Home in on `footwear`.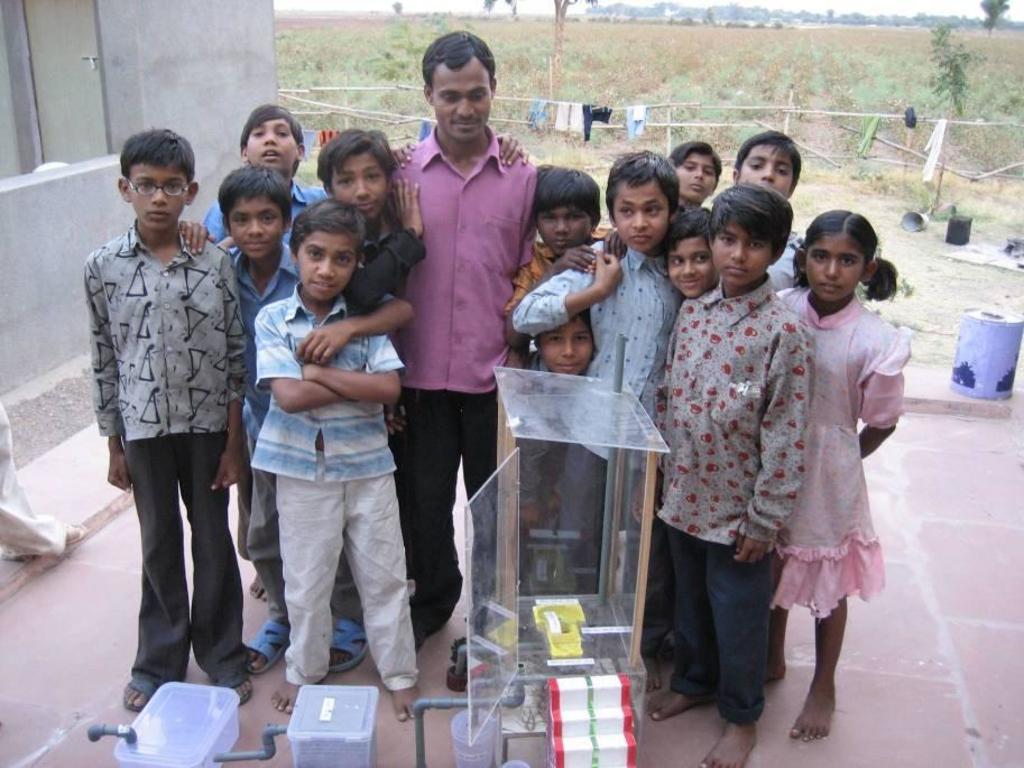
Homed in at bbox(249, 610, 293, 677).
